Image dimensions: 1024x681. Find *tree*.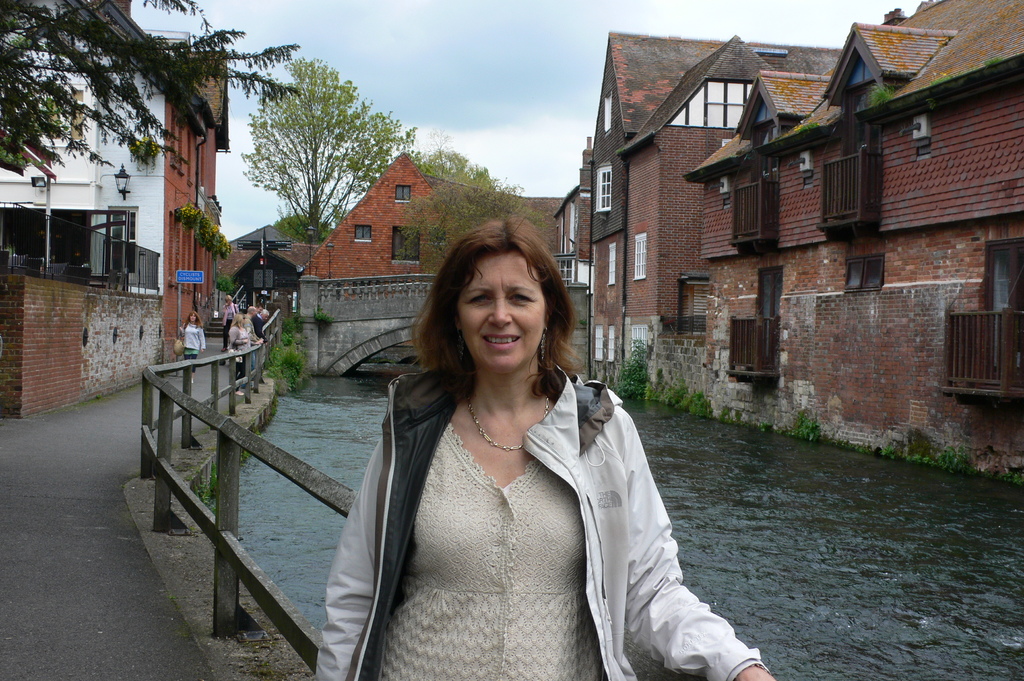
x1=230 y1=52 x2=390 y2=250.
